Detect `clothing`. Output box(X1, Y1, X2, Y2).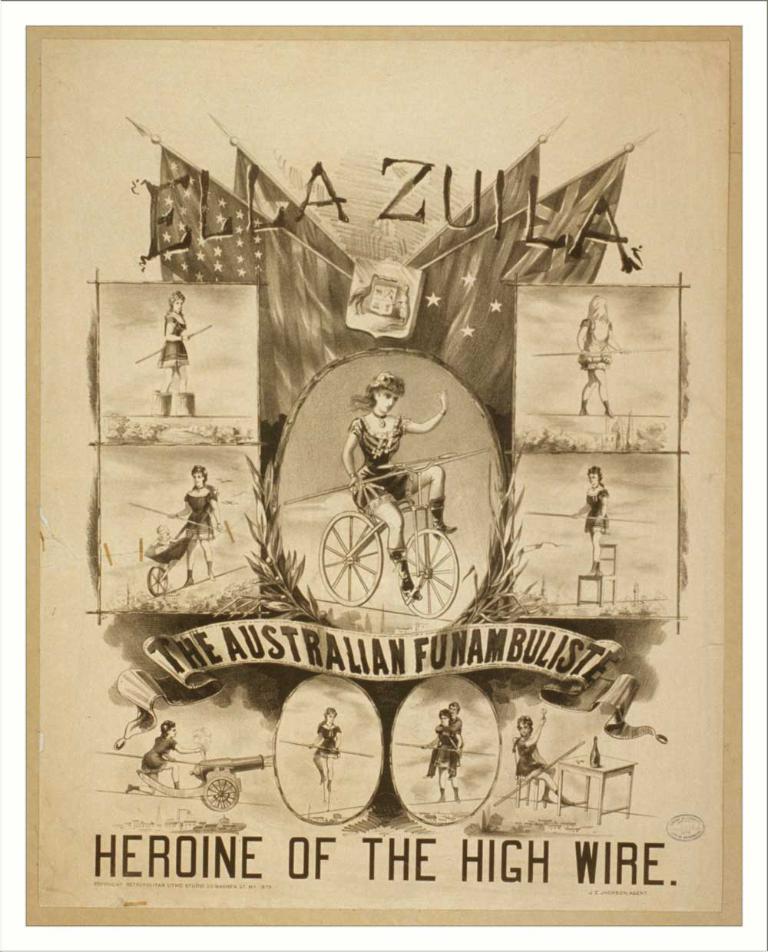
box(347, 416, 419, 508).
